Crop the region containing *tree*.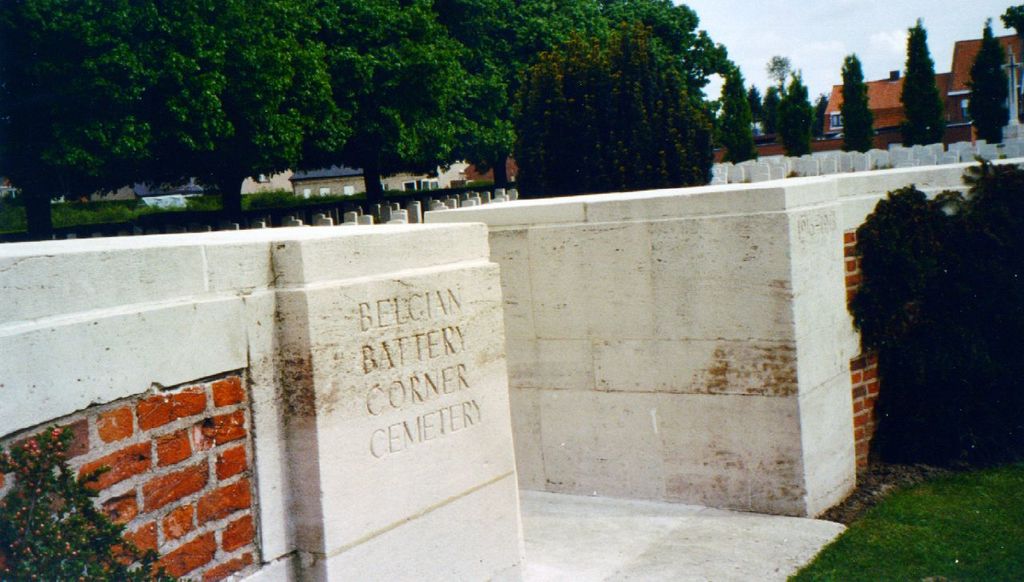
Crop region: {"left": 972, "top": 20, "right": 1009, "bottom": 158}.
